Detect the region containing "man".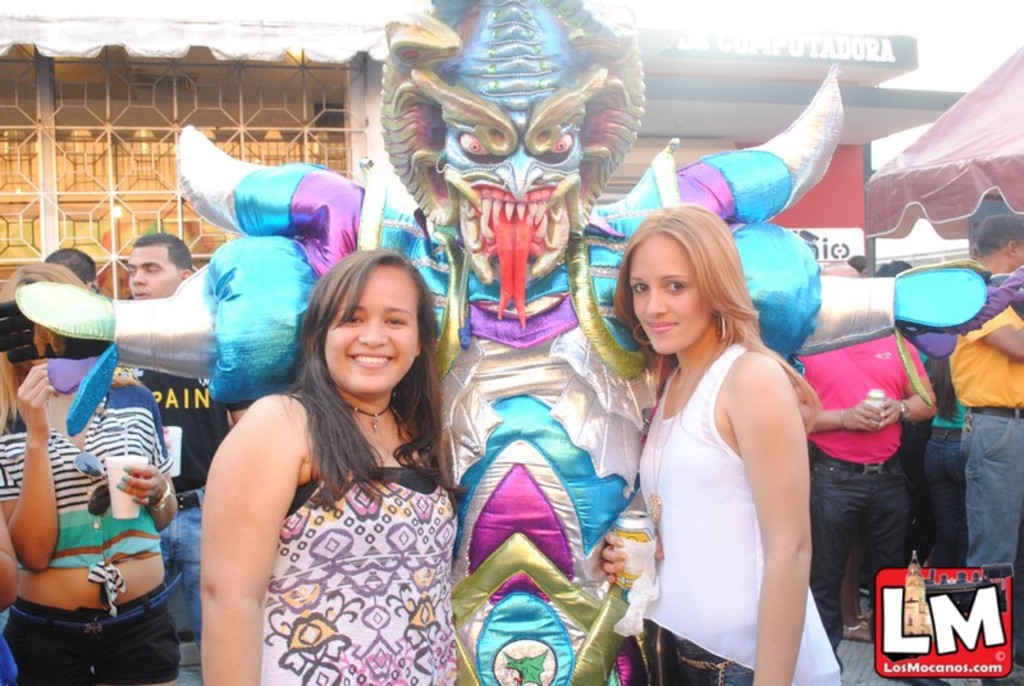
783:237:969:631.
